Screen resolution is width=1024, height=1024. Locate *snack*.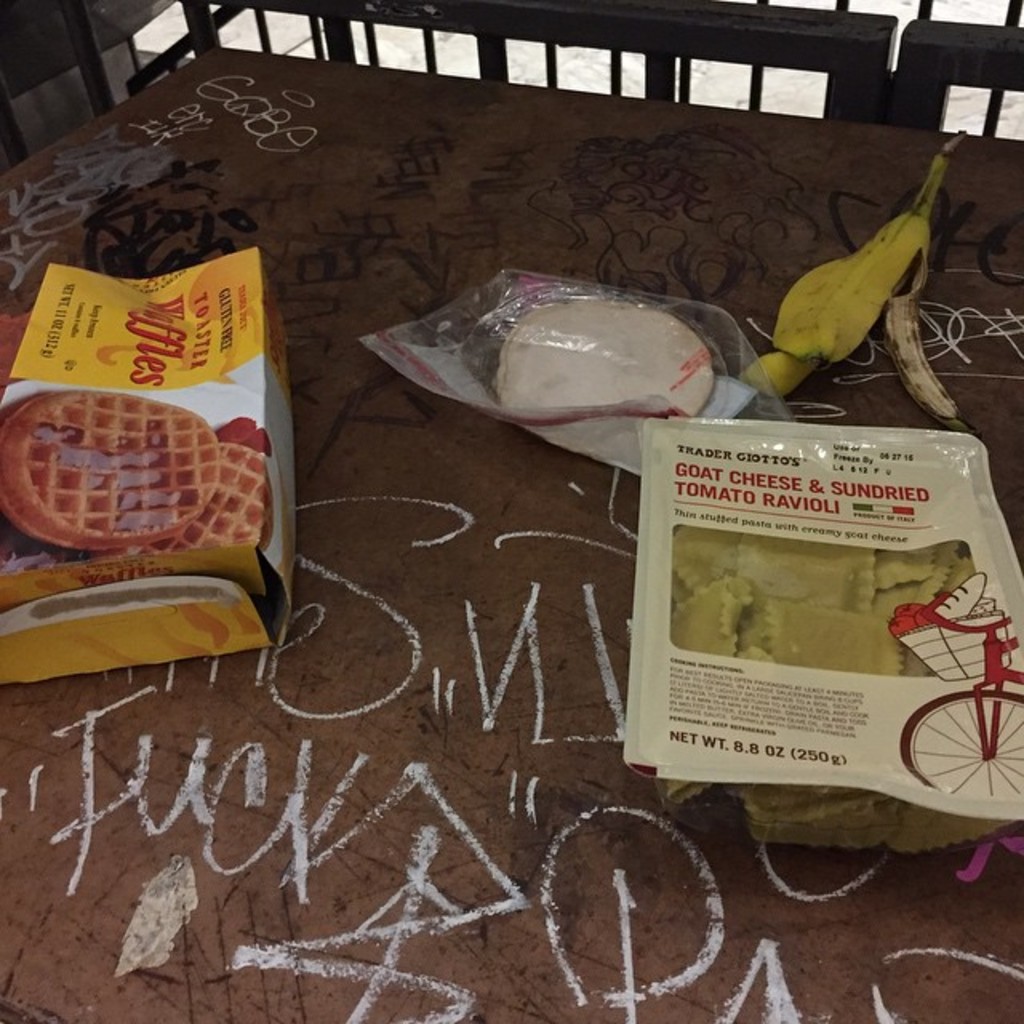
[0, 246, 296, 690].
